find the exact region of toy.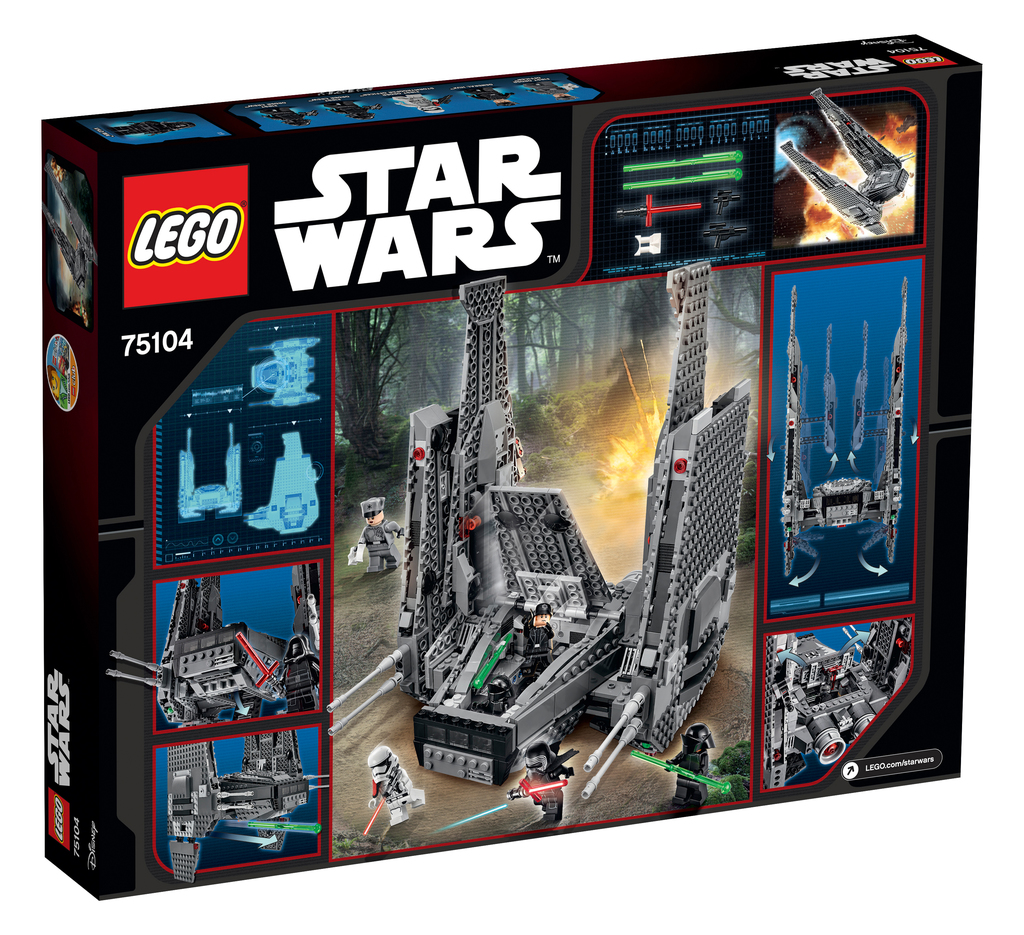
Exact region: x1=246, y1=335, x2=324, y2=407.
